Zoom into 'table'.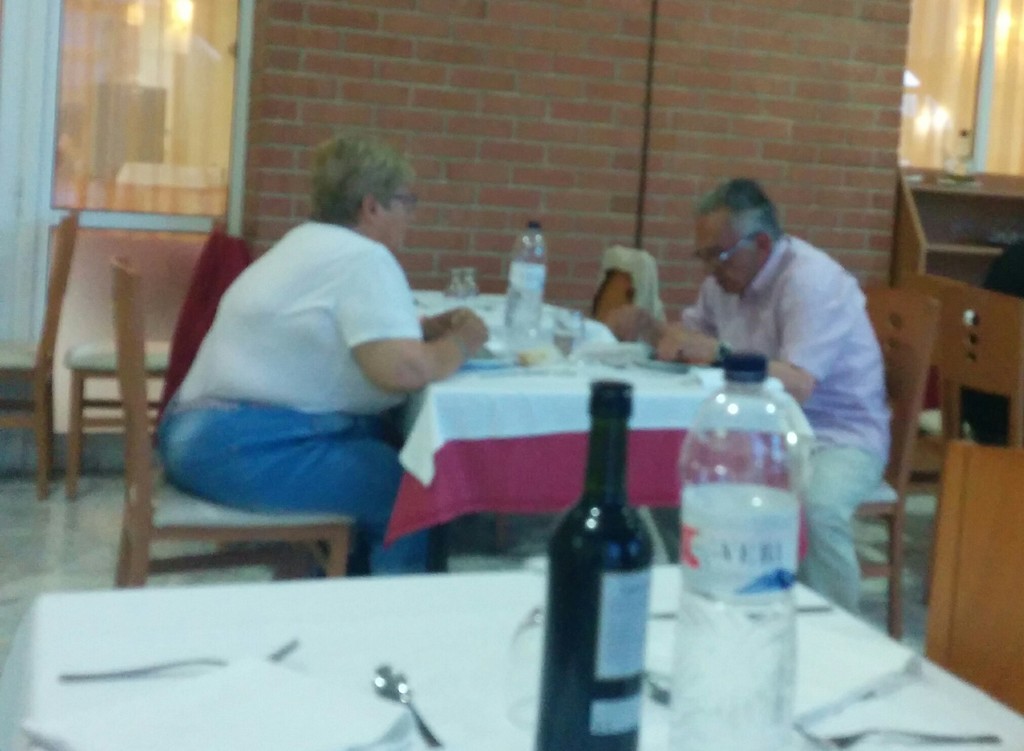
Zoom target: 0 562 1023 750.
